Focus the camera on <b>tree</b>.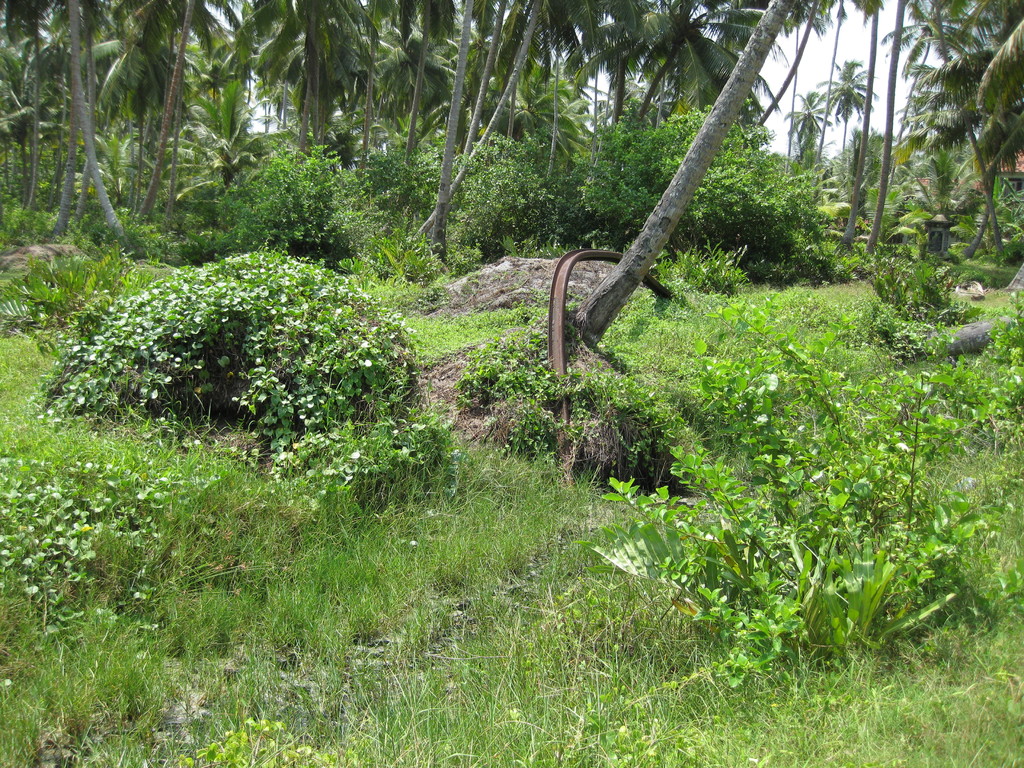
Focus region: [left=959, top=164, right=1000, bottom=258].
